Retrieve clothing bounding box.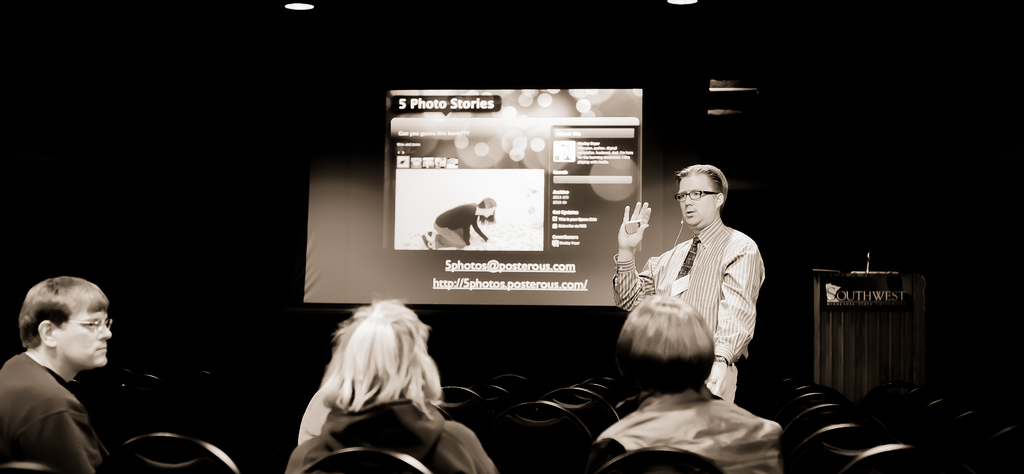
Bounding box: (581, 376, 783, 473).
